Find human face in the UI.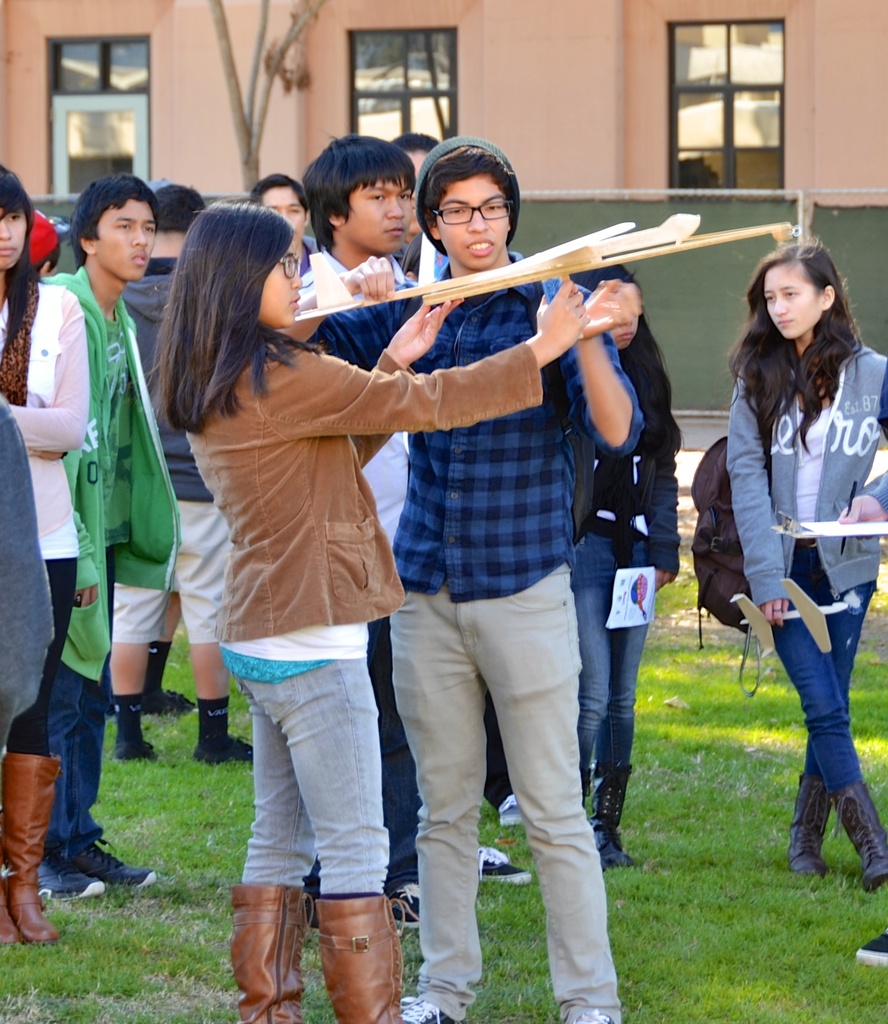
UI element at select_region(759, 262, 822, 337).
